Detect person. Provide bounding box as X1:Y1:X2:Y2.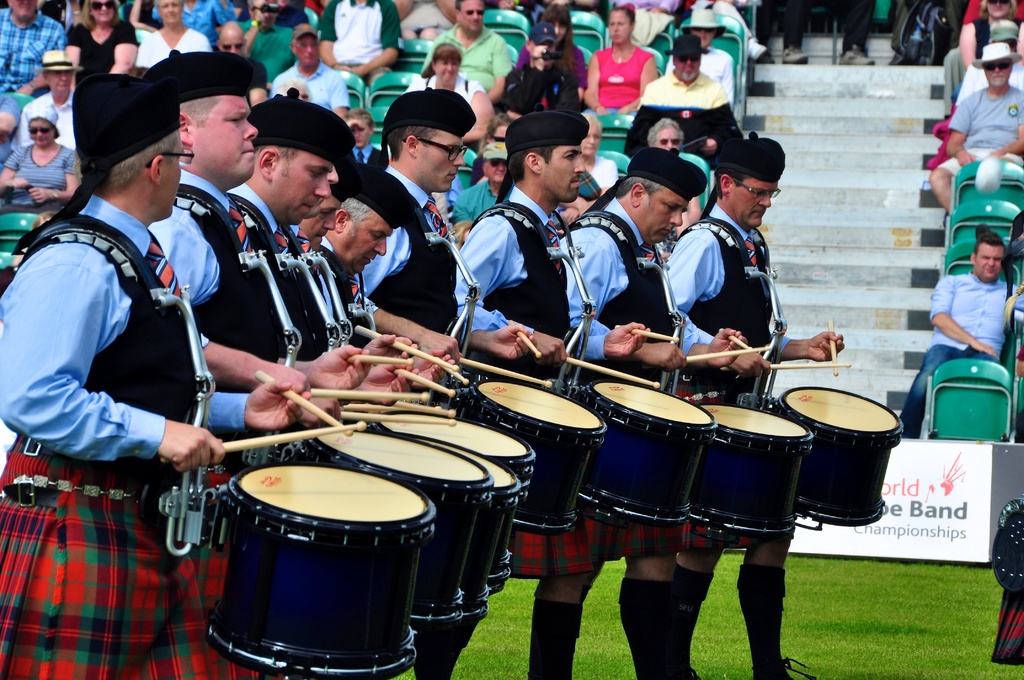
12:53:81:153.
